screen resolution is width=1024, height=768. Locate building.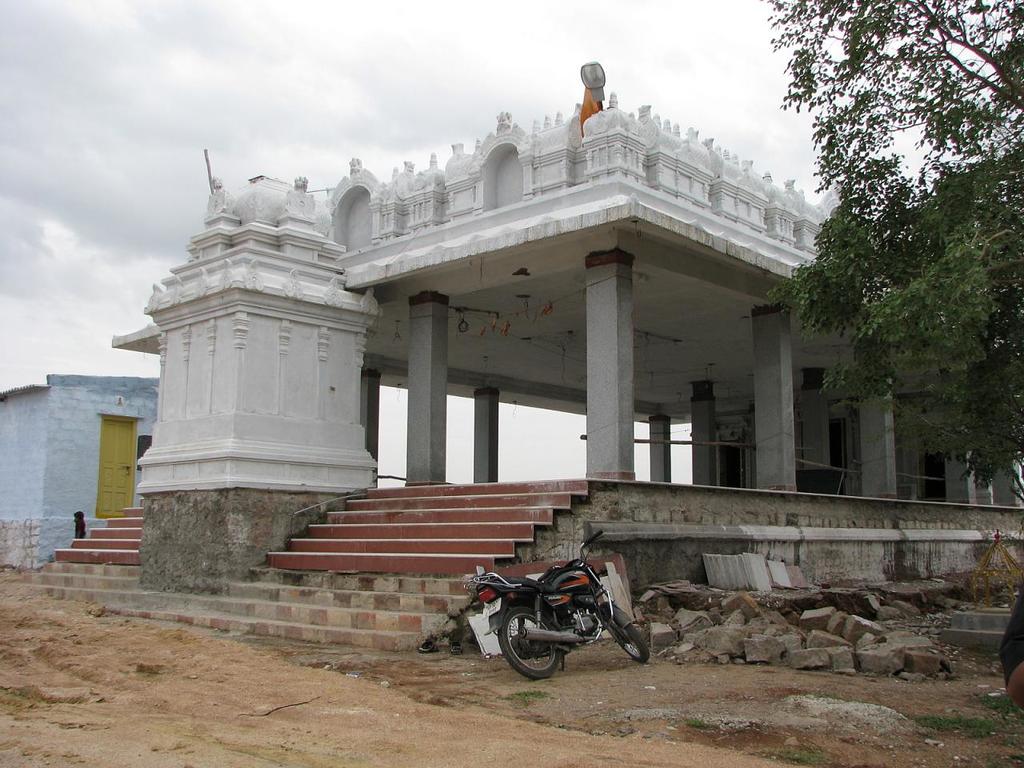
0:374:159:578.
